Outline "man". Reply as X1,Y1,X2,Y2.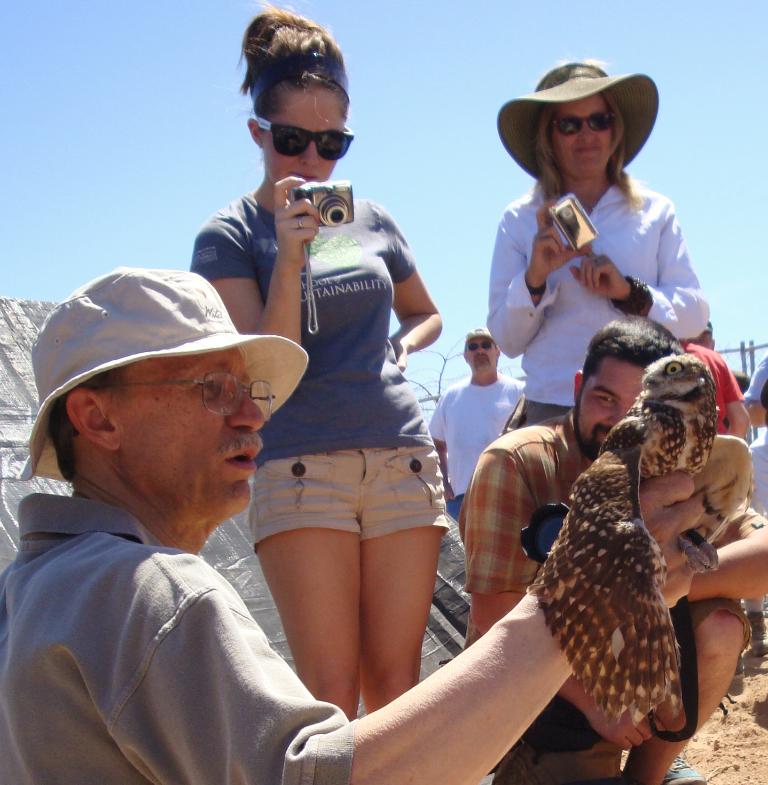
426,327,526,526.
